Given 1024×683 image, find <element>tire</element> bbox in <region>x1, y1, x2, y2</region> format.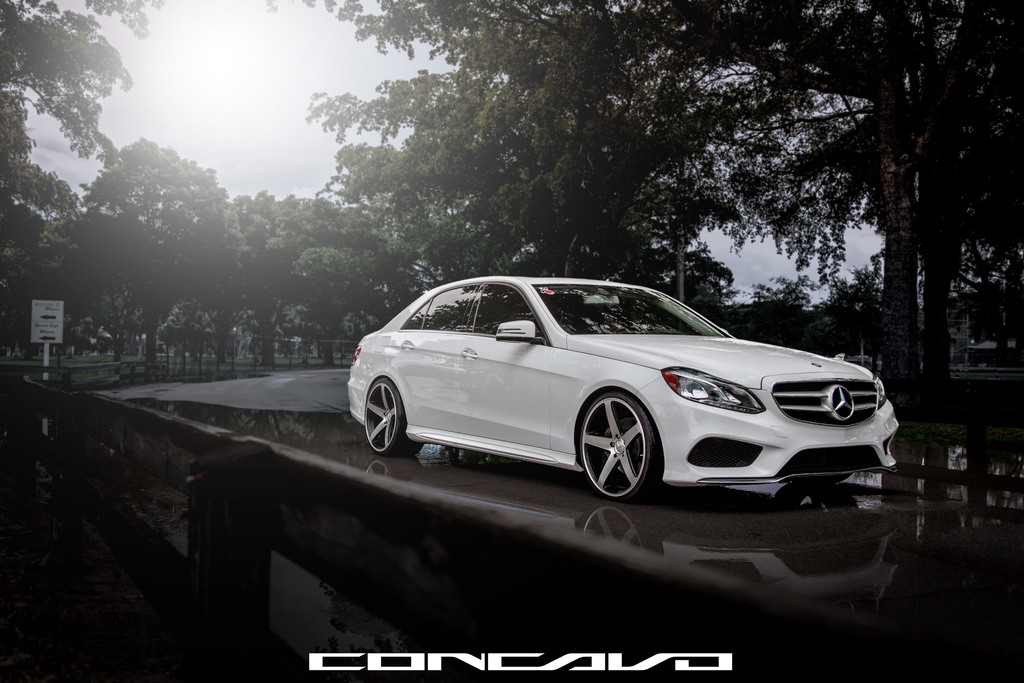
<region>792, 470, 852, 484</region>.
